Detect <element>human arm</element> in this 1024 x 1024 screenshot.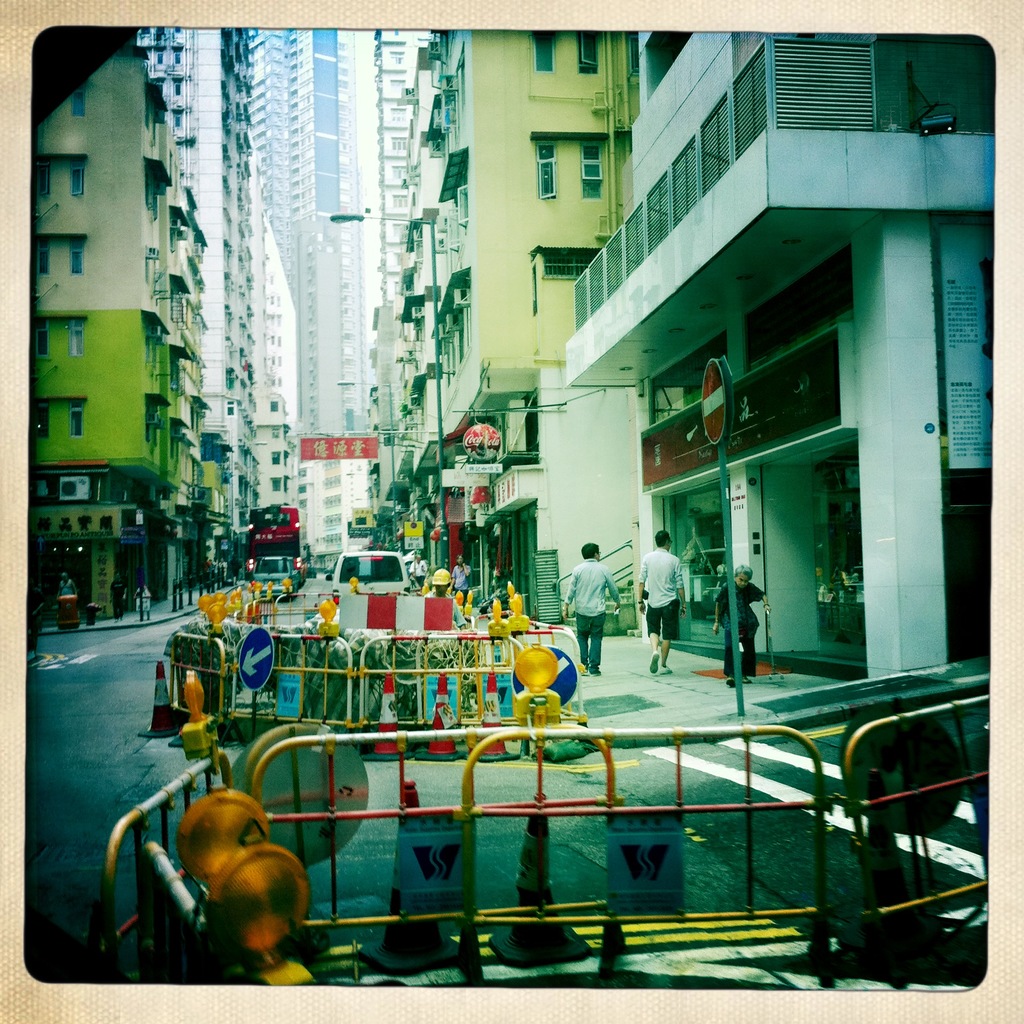
Detection: rect(755, 586, 769, 614).
